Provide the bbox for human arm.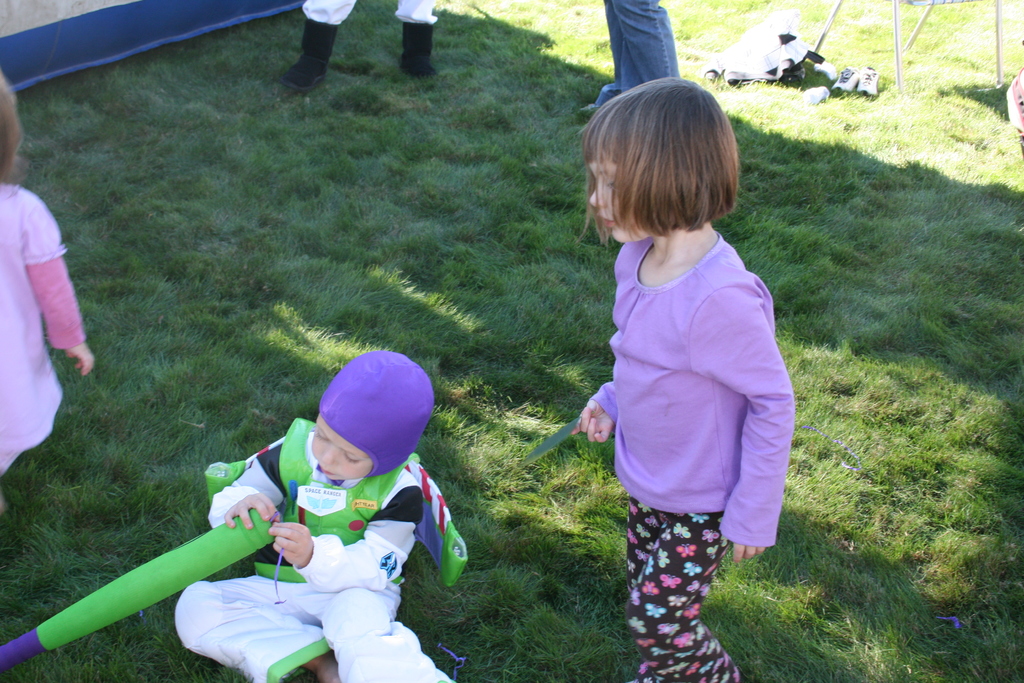
567:377:625:444.
